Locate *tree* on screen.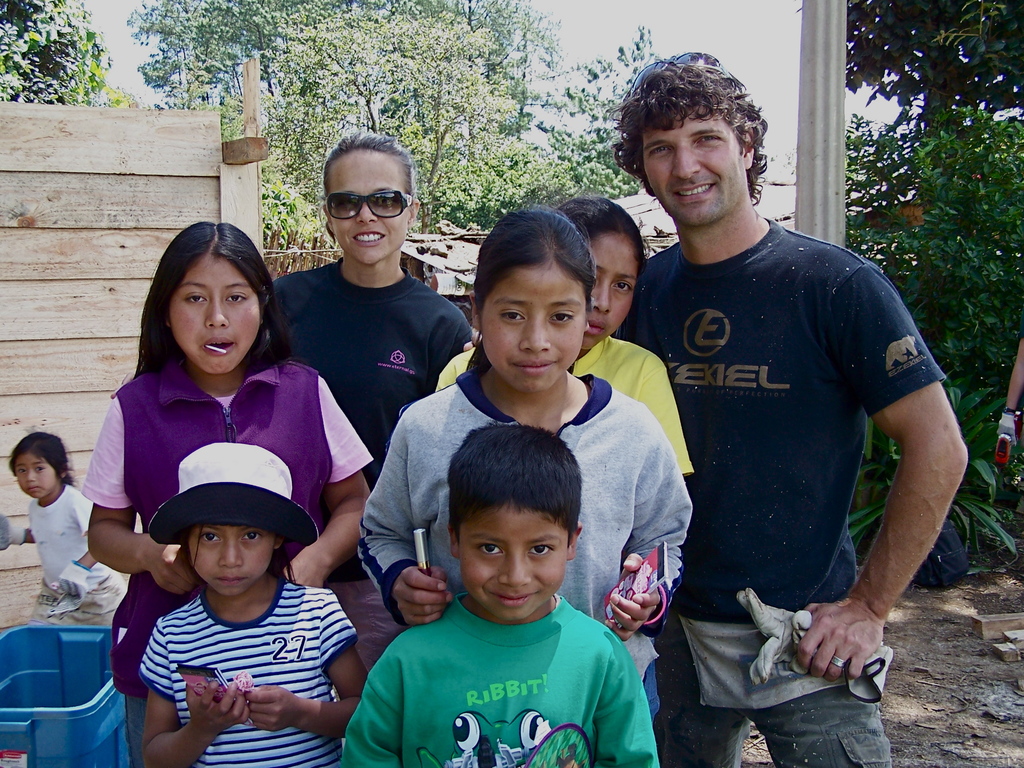
On screen at bbox=[842, 0, 1023, 140].
